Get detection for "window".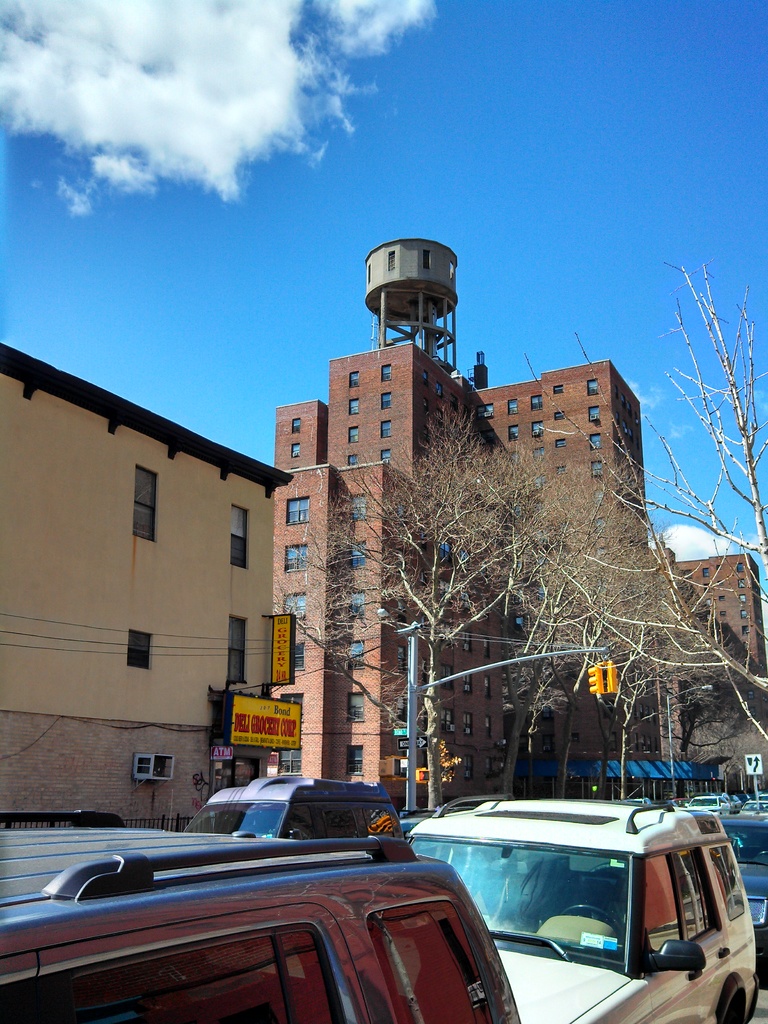
Detection: <region>349, 641, 365, 671</region>.
